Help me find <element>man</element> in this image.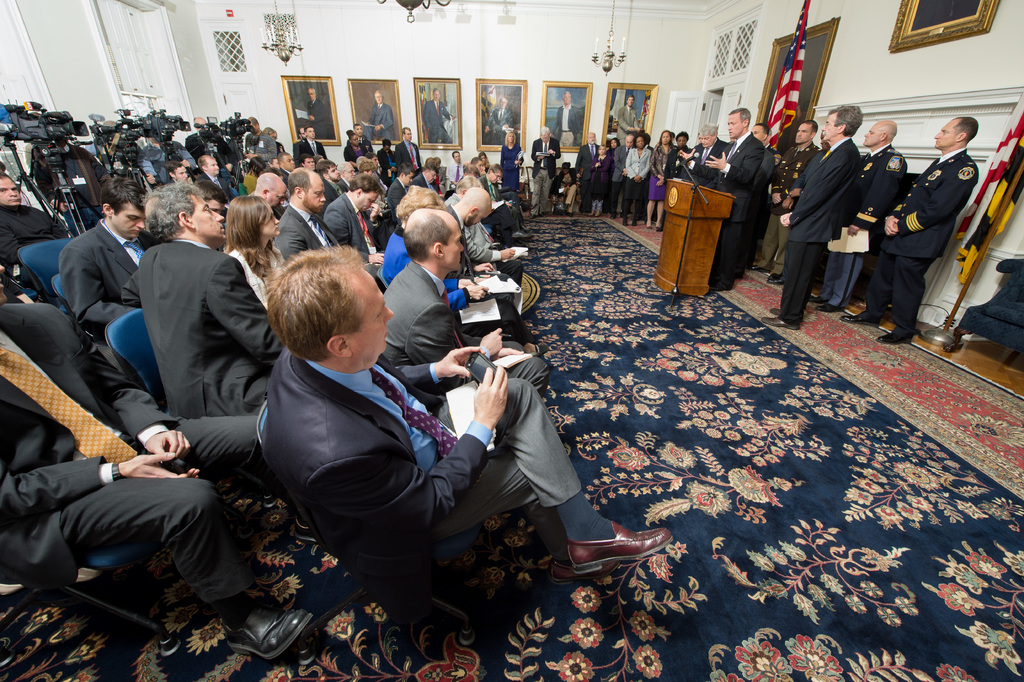
Found it: left=444, top=149, right=467, bottom=187.
